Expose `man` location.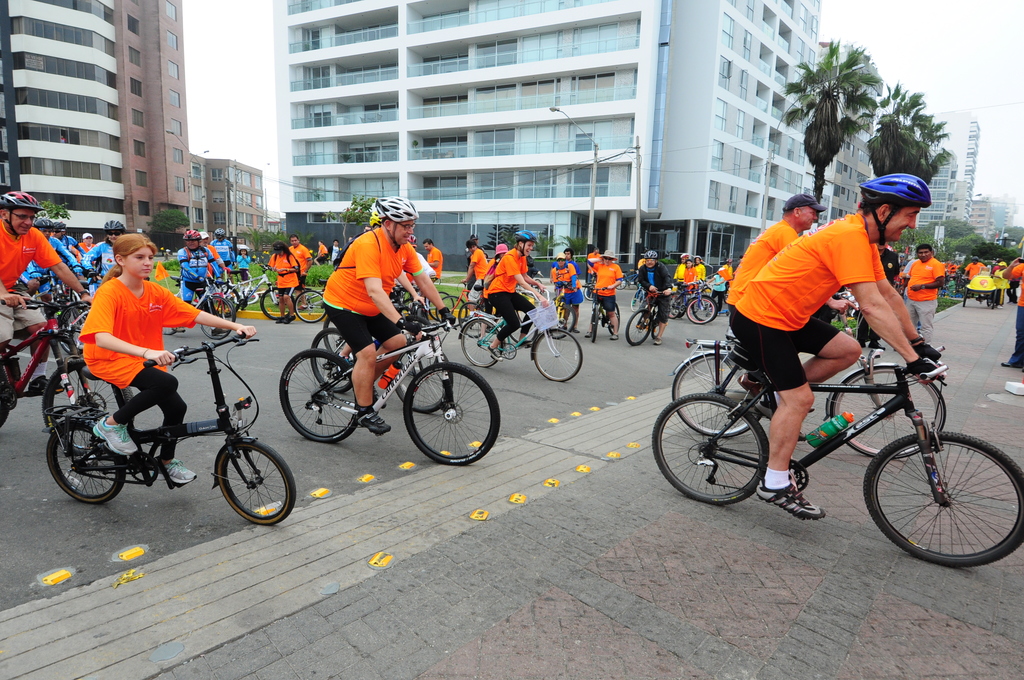
Exposed at rect(631, 252, 676, 329).
